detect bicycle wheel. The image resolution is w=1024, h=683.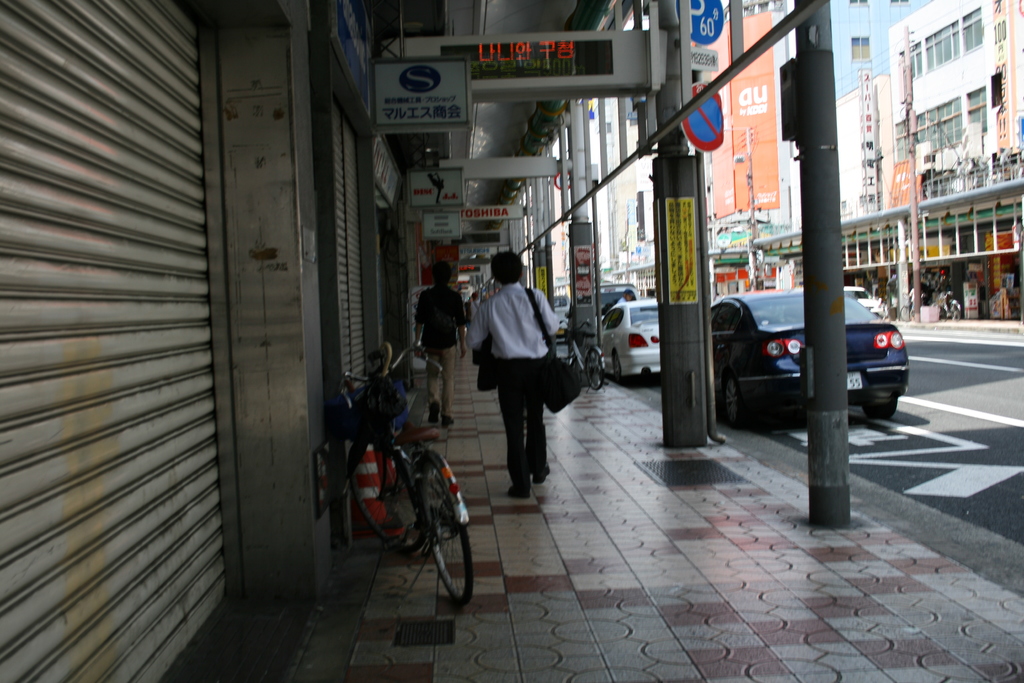
(x1=898, y1=308, x2=914, y2=323).
